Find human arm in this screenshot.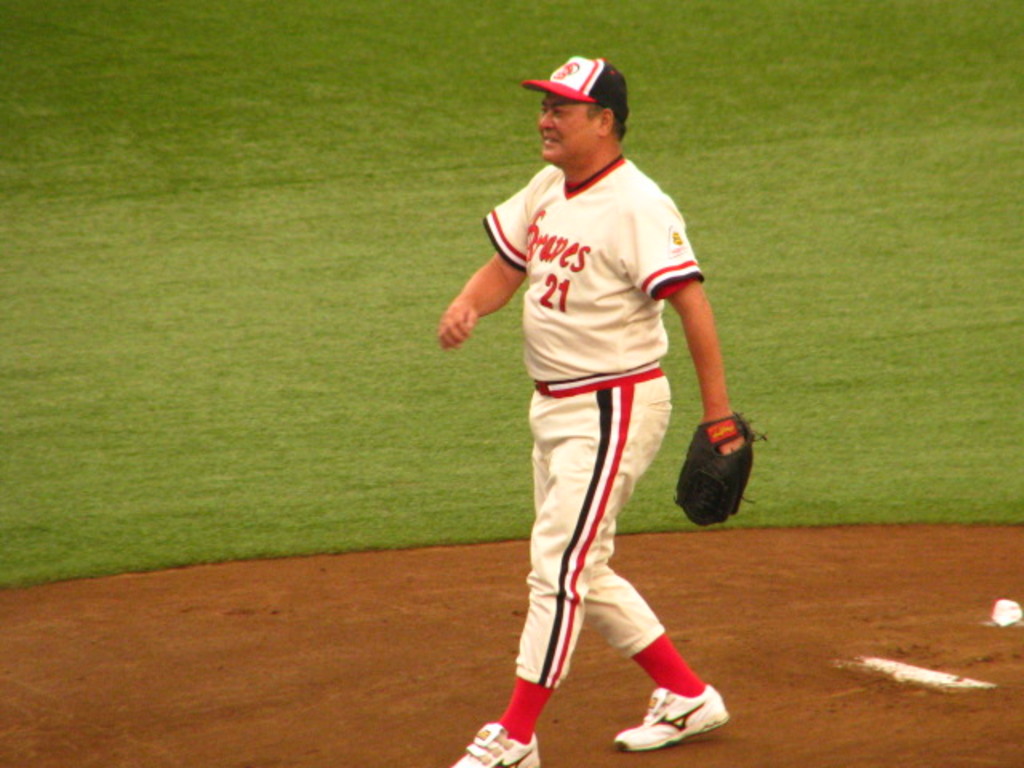
The bounding box for human arm is 646/208/742/458.
